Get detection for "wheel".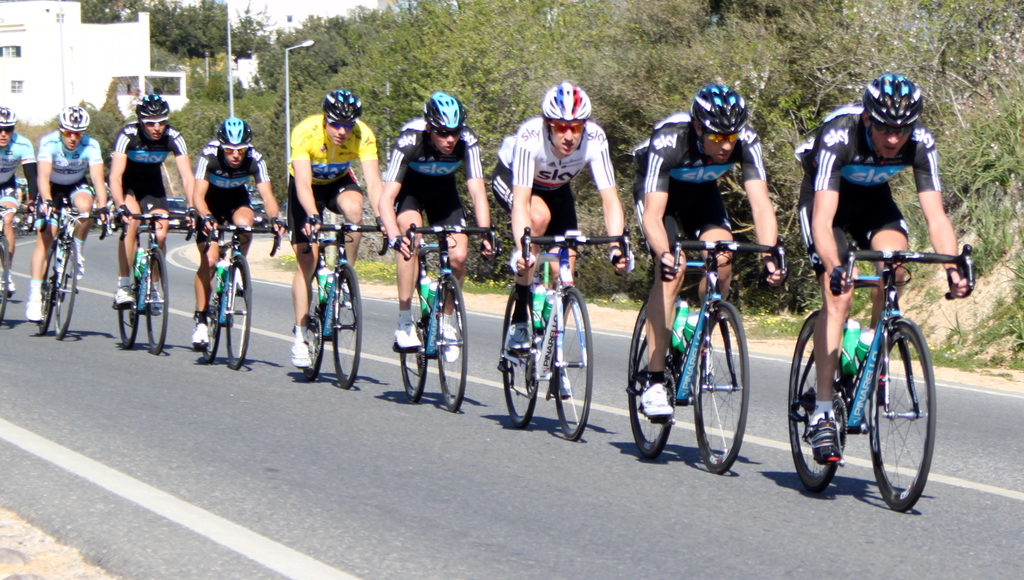
Detection: x1=54 y1=249 x2=77 y2=339.
